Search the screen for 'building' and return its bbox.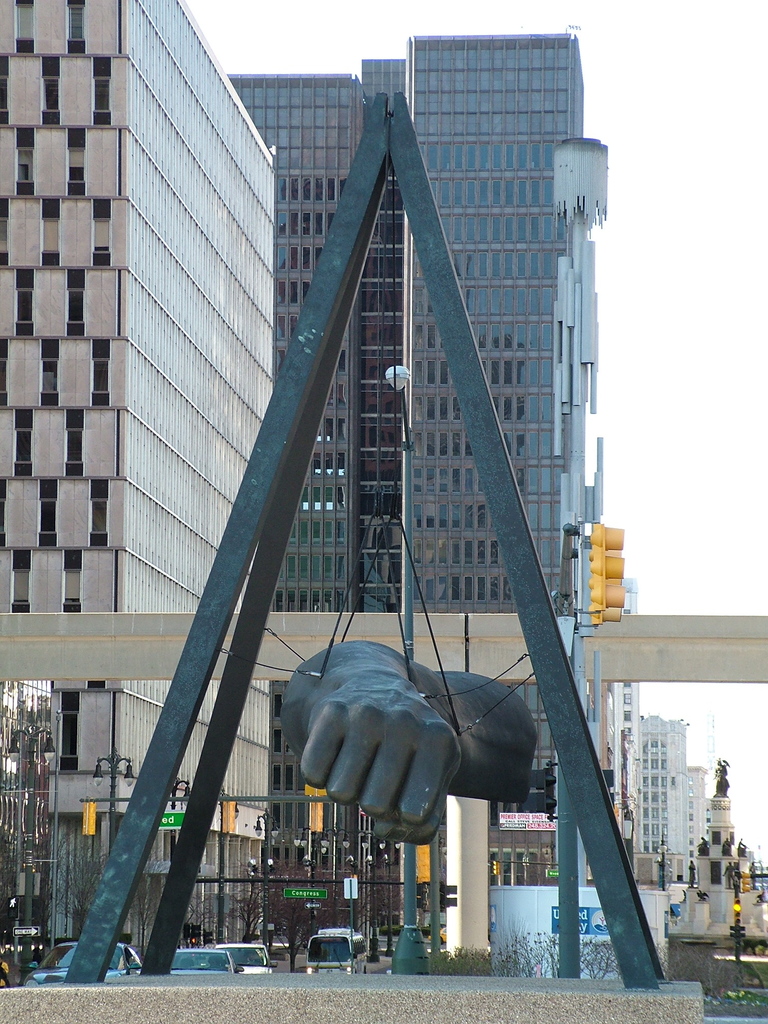
Found: select_region(227, 57, 404, 937).
